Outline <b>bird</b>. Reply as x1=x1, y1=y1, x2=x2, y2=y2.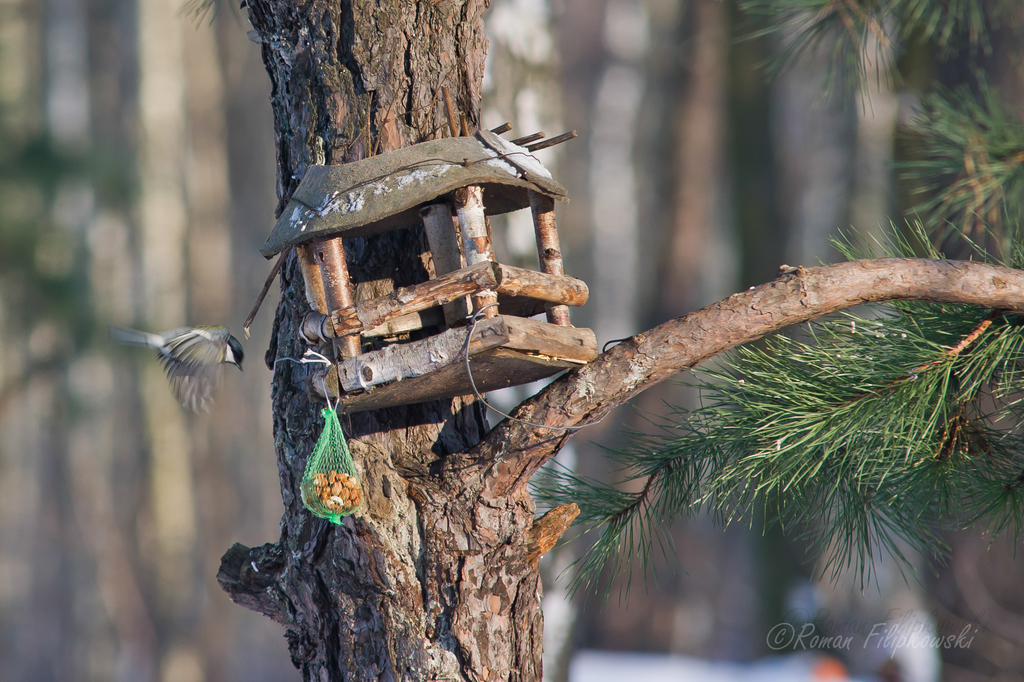
x1=111, y1=311, x2=254, y2=414.
